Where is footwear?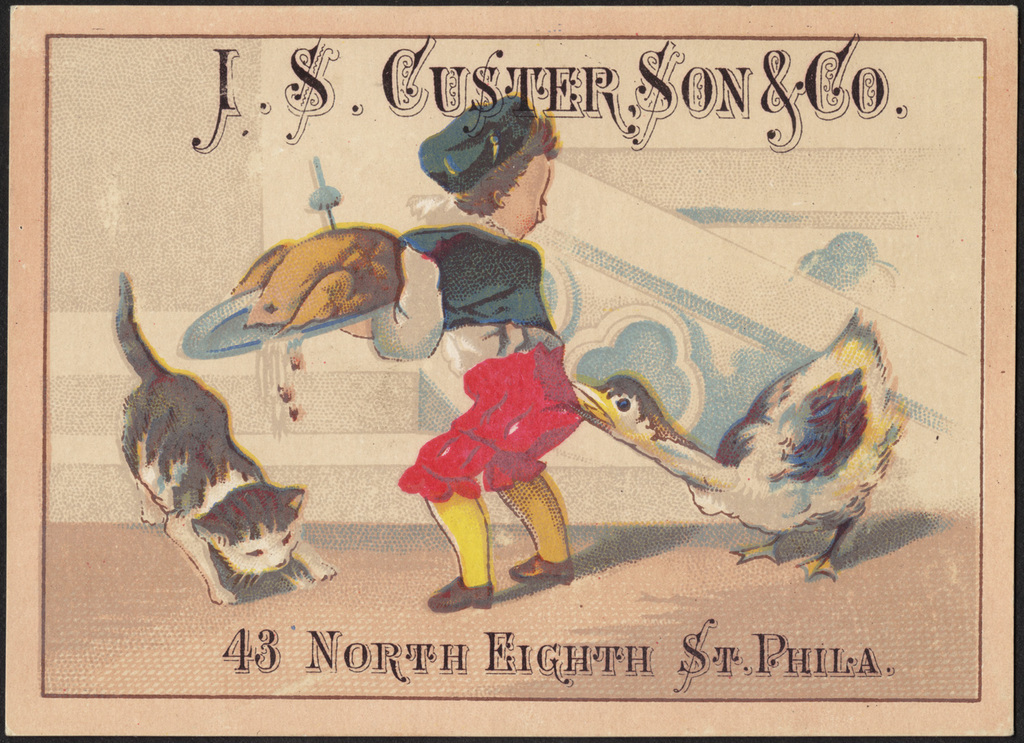
(left=427, top=575, right=495, bottom=612).
